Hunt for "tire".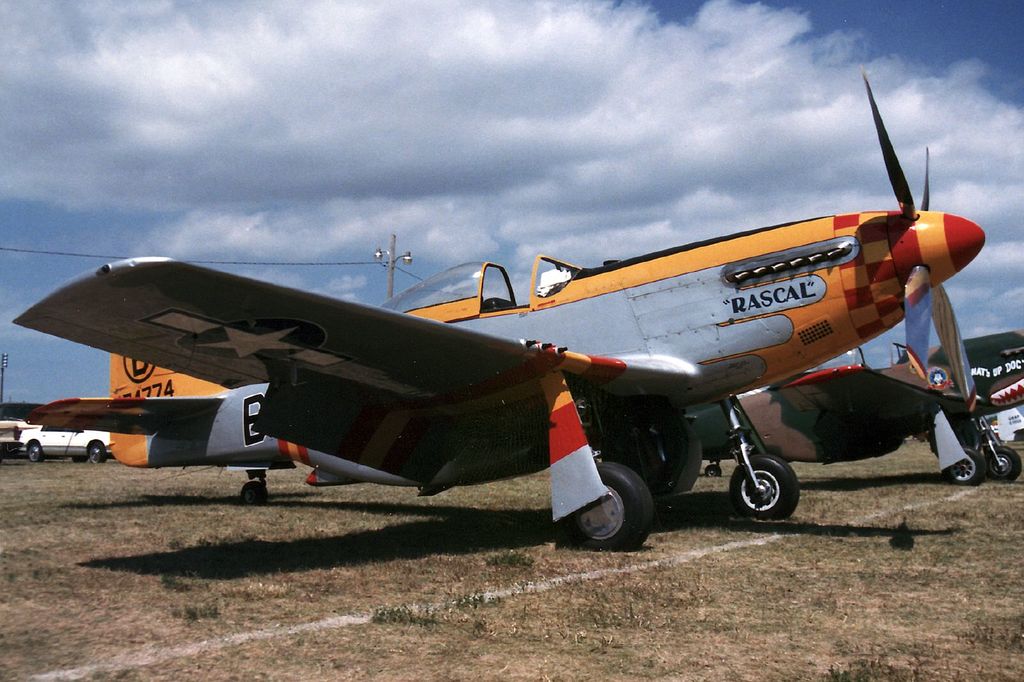
Hunted down at (552, 459, 653, 555).
